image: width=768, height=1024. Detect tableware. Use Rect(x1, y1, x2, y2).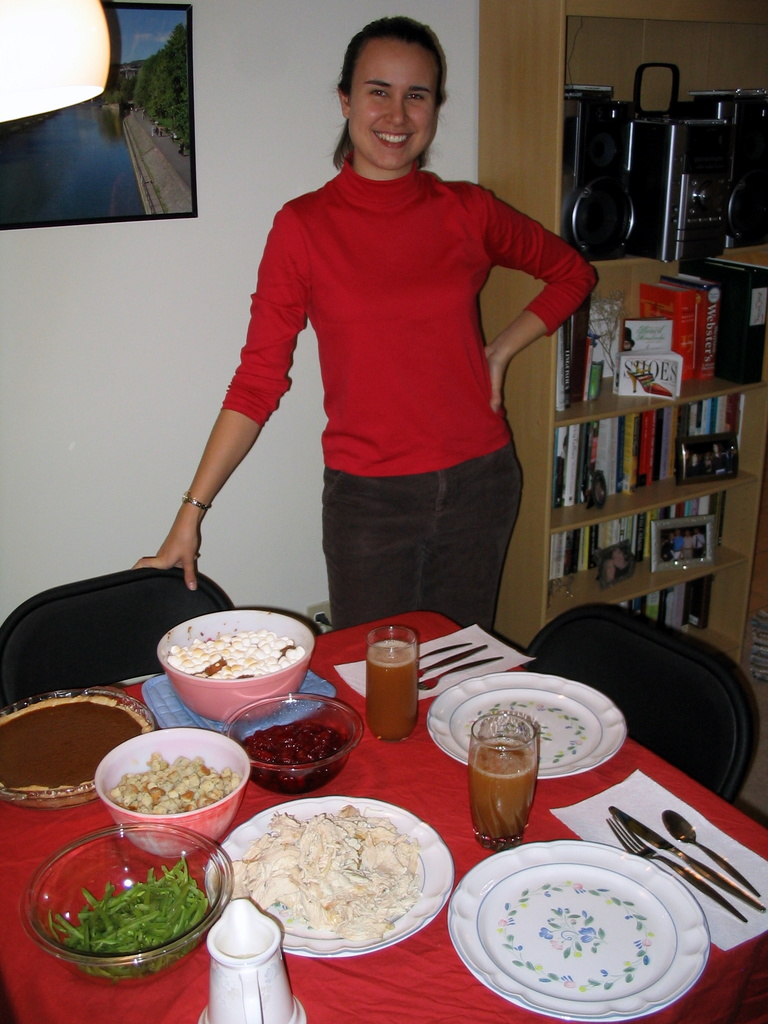
Rect(198, 900, 312, 1023).
